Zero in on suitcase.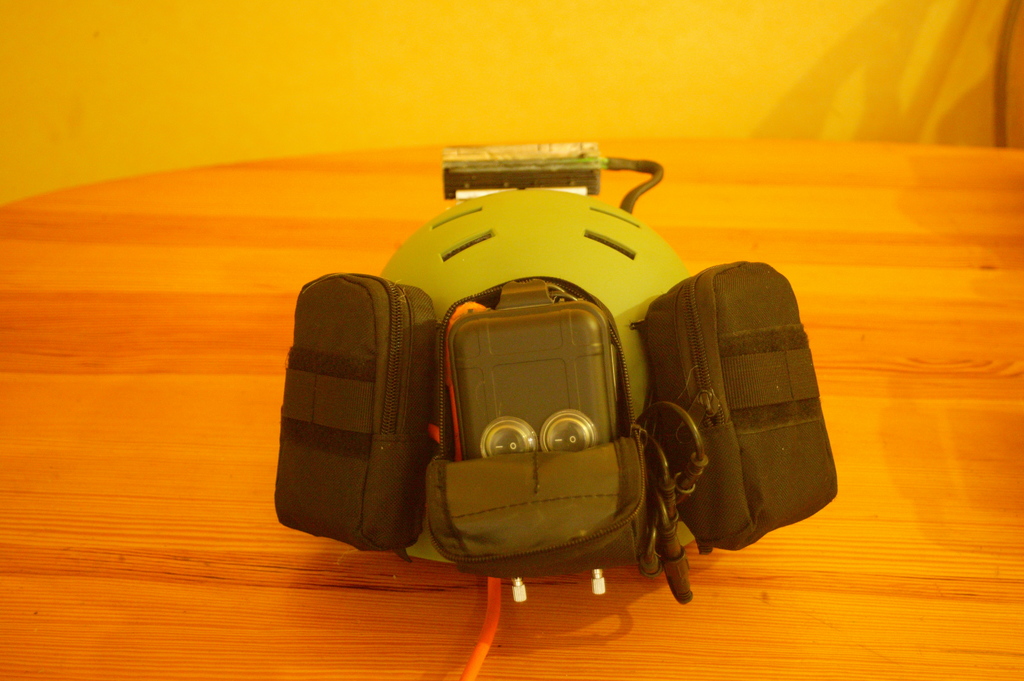
Zeroed in: 445/269/623/456.
